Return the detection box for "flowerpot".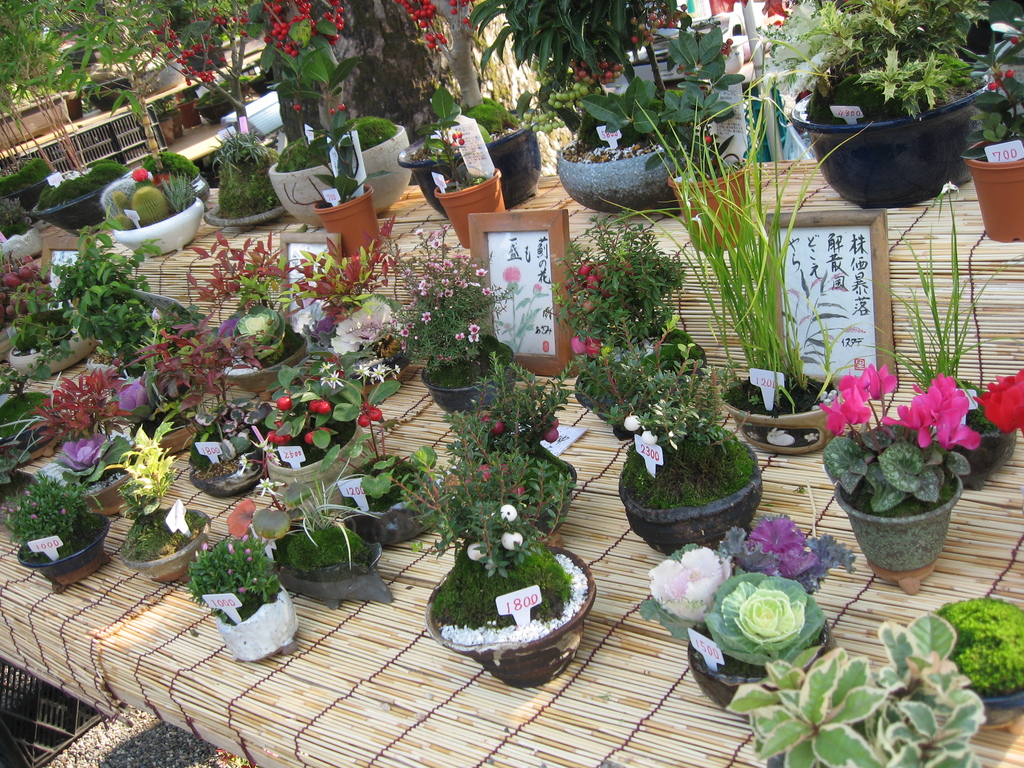
box(1, 418, 62, 460).
